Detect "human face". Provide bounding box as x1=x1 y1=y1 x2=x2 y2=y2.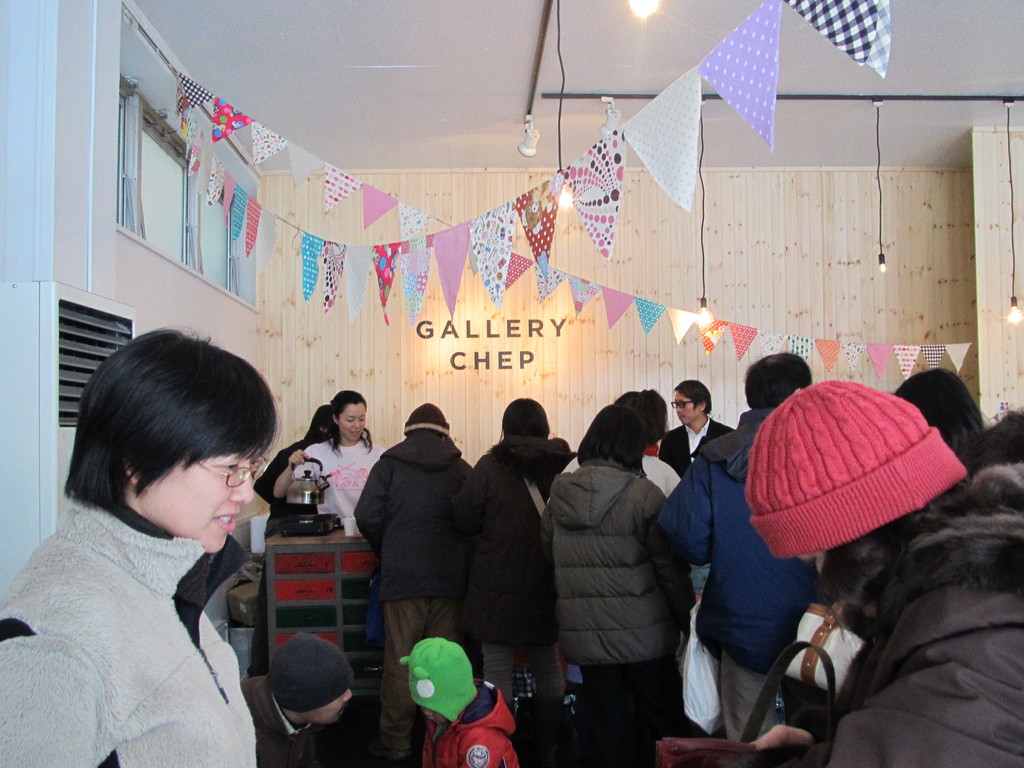
x1=671 y1=387 x2=705 y2=426.
